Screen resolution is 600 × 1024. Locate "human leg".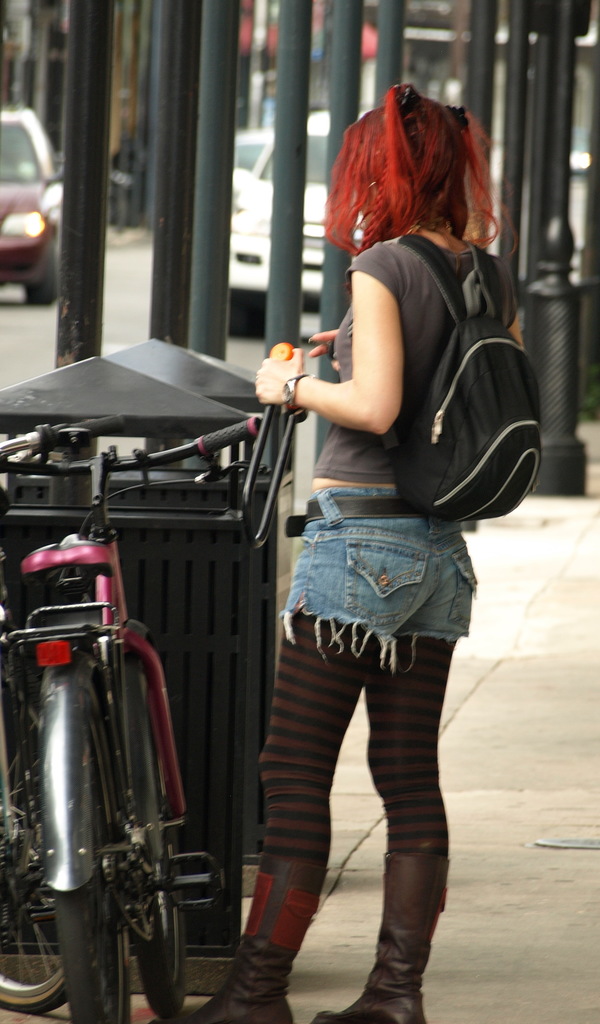
(149, 512, 428, 1023).
